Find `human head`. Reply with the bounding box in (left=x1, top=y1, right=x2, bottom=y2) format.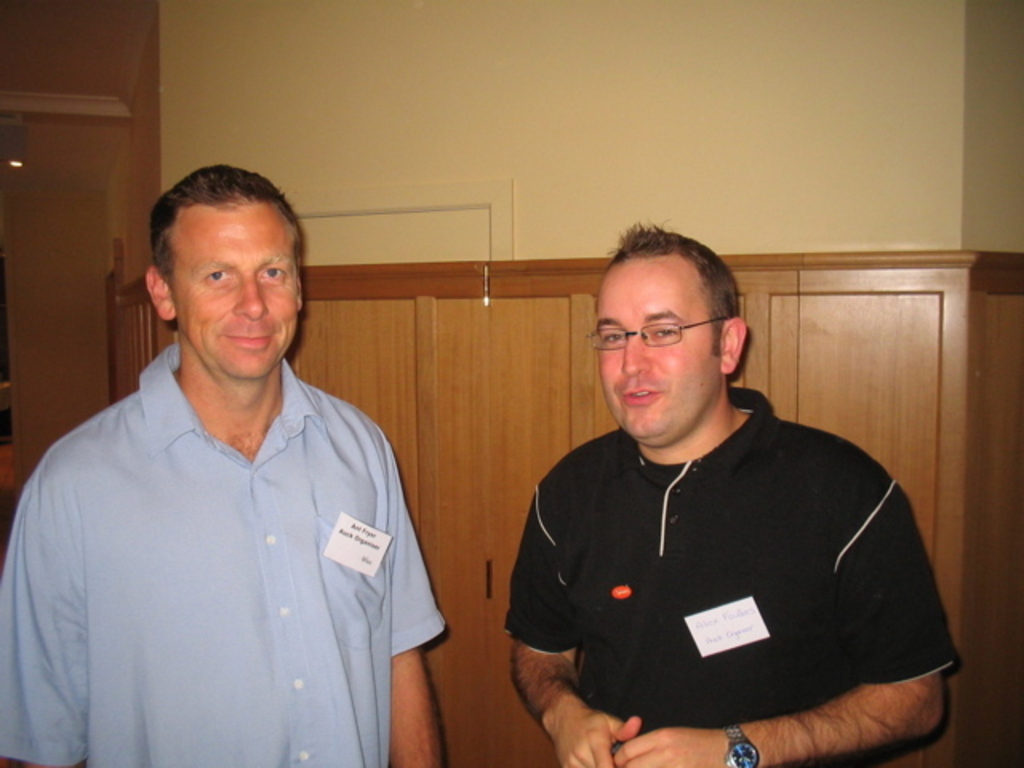
(left=594, top=229, right=747, bottom=453).
